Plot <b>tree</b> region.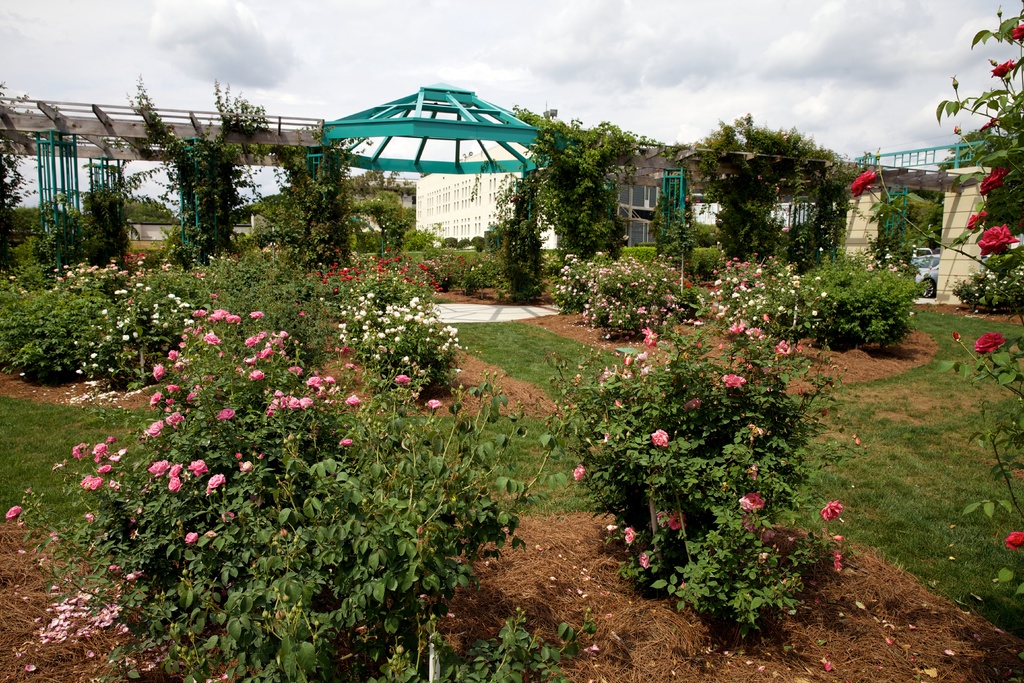
Plotted at 678,111,858,263.
